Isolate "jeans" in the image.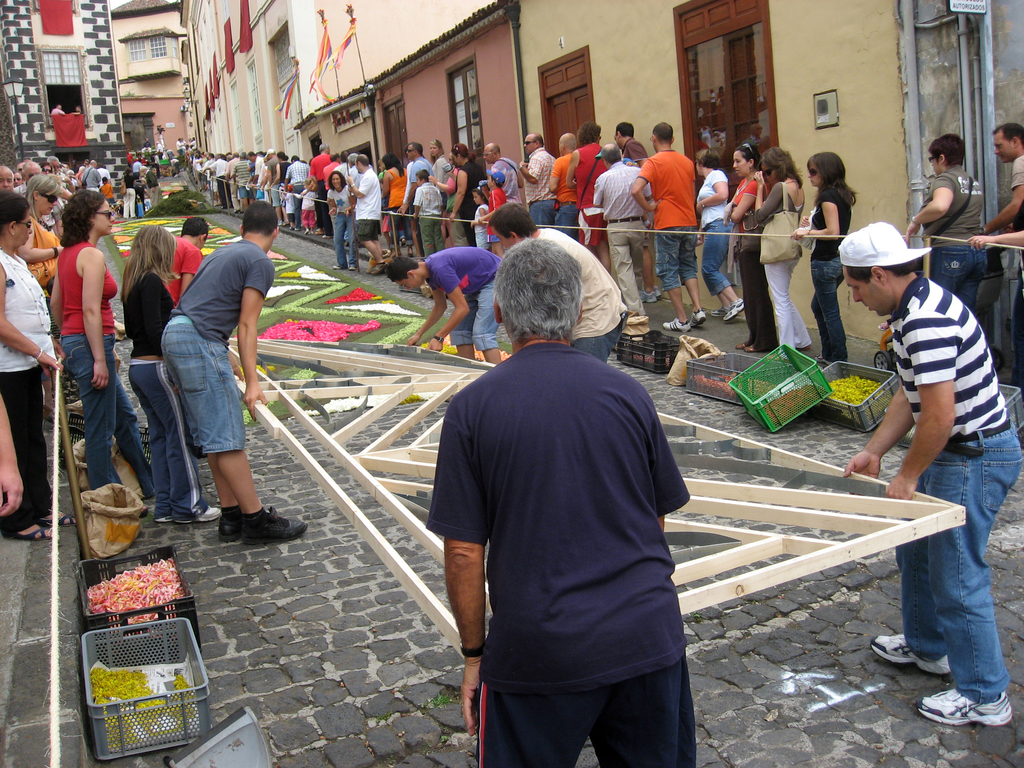
Isolated region: [x1=812, y1=257, x2=846, y2=362].
